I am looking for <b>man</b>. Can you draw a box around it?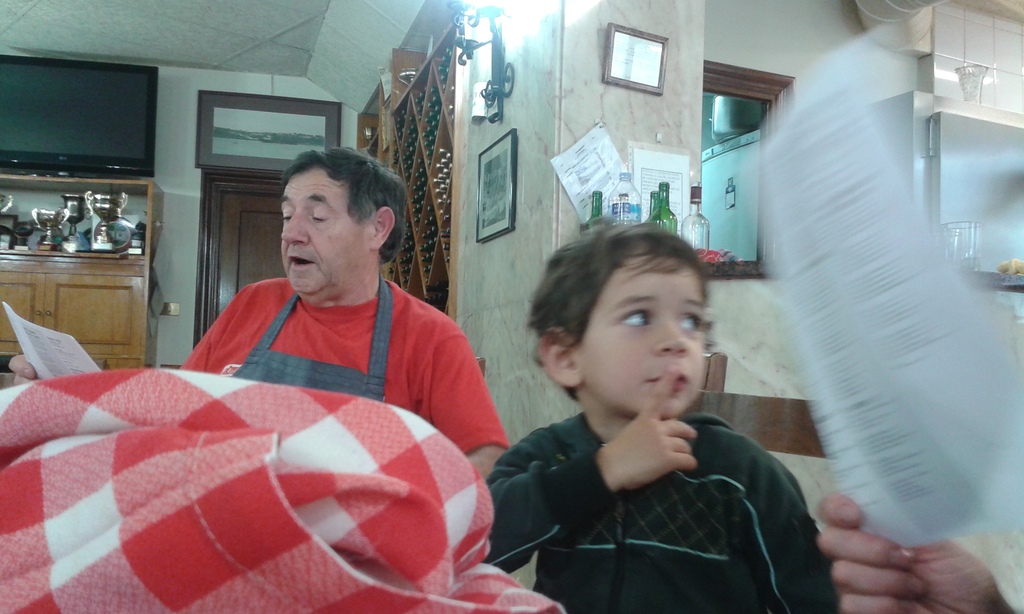
Sure, the bounding box is <region>162, 155, 500, 448</region>.
